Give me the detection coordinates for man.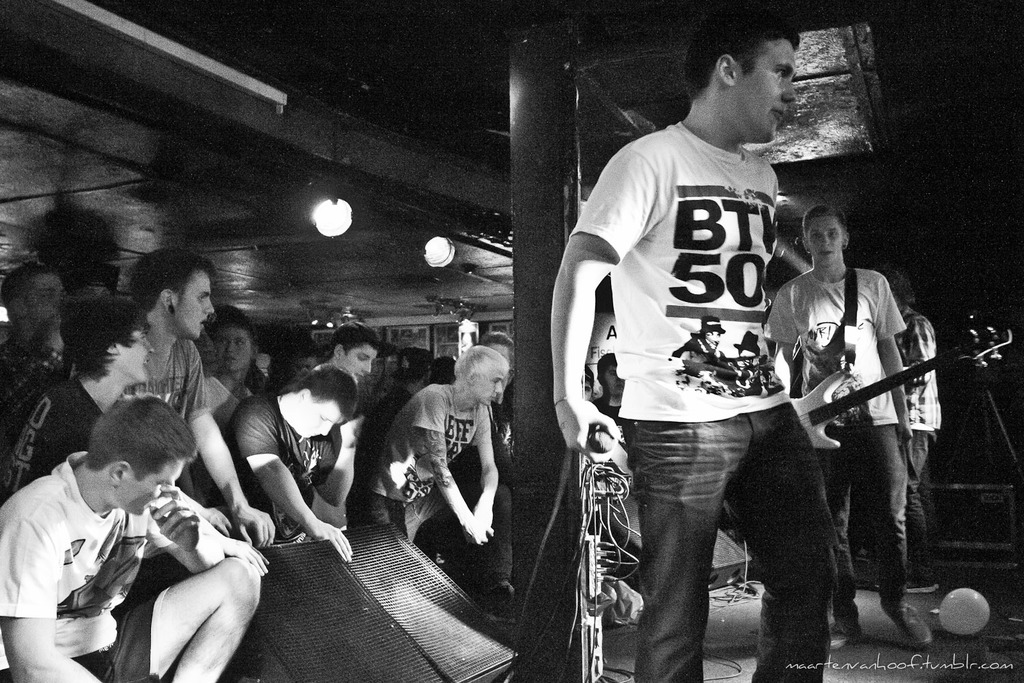
pyautogui.locateOnScreen(126, 243, 272, 559).
